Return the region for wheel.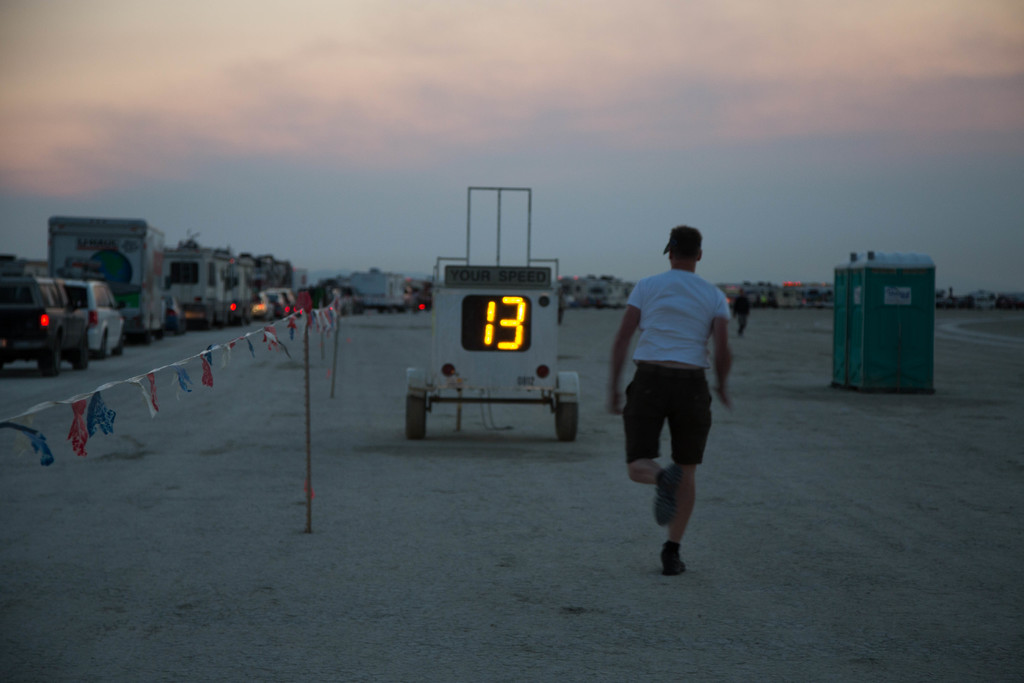
(404,393,429,440).
